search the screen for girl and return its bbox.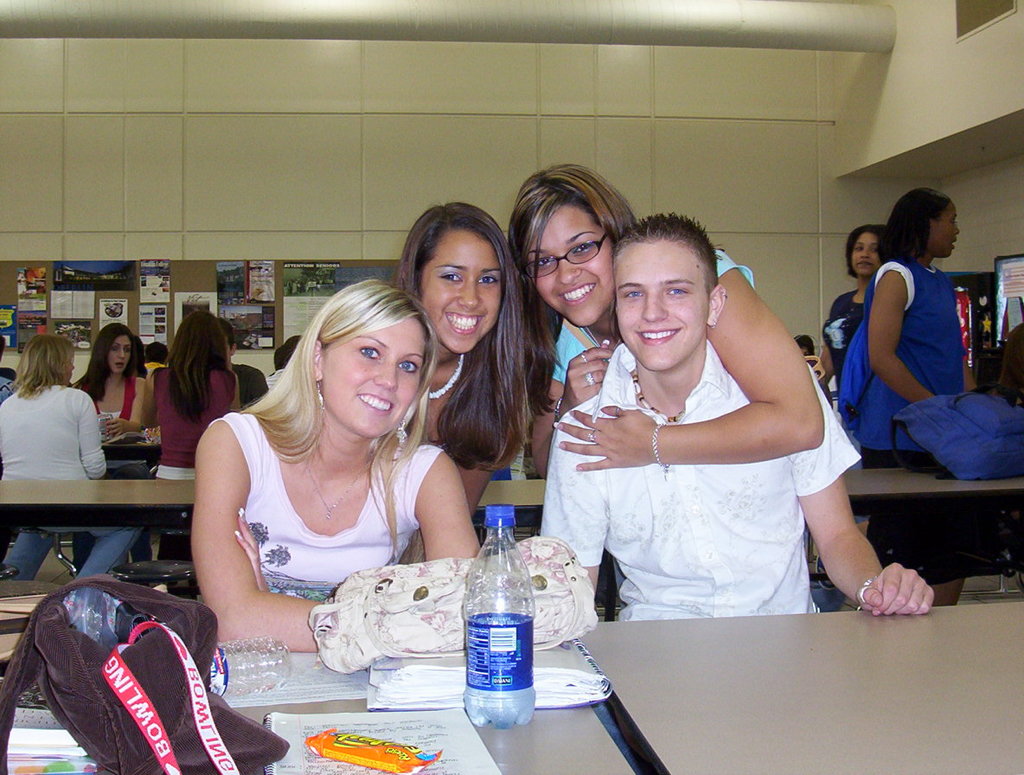
Found: left=190, top=280, right=483, bottom=652.
